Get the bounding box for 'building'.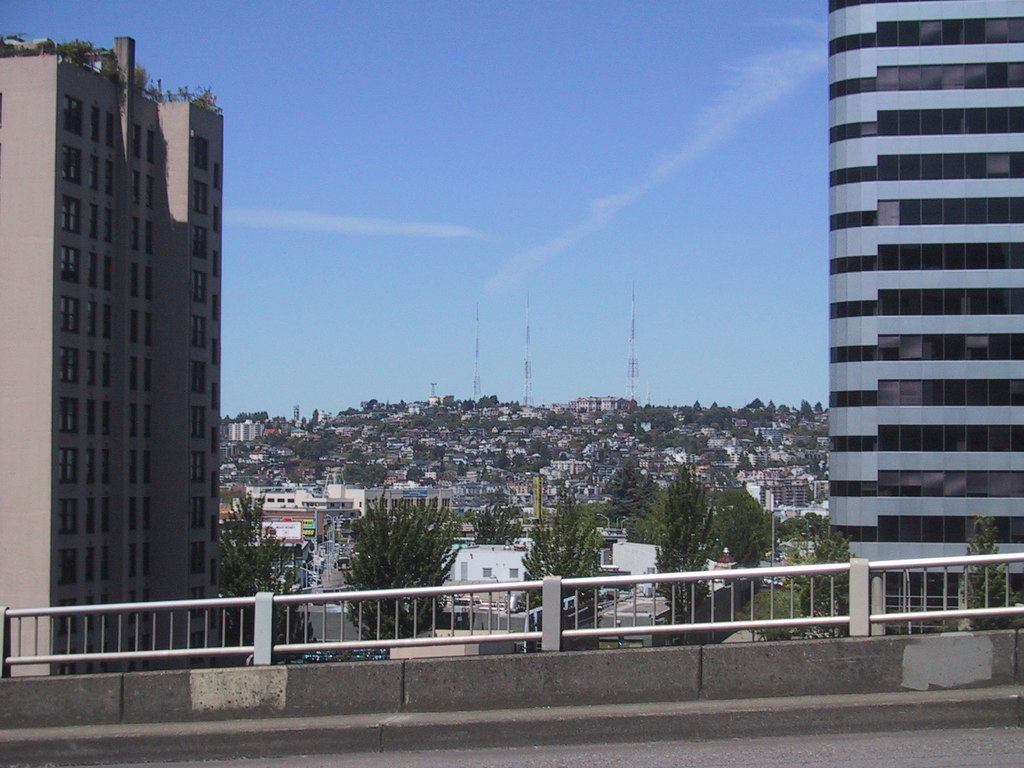
detection(824, 0, 1023, 618).
